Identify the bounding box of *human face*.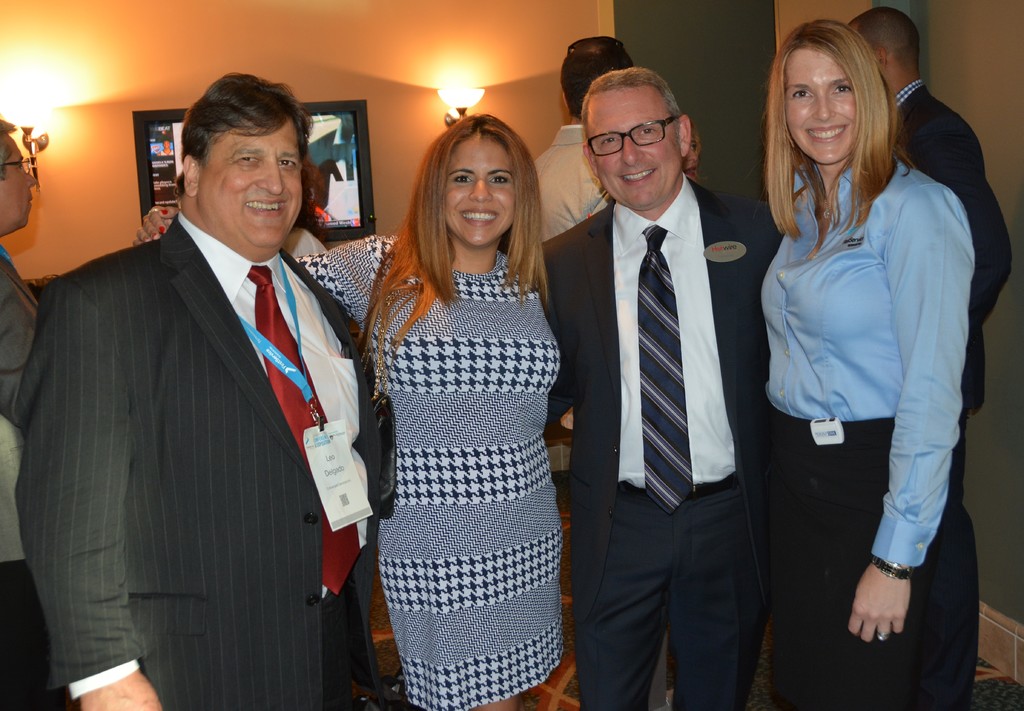
left=198, top=123, right=304, bottom=250.
